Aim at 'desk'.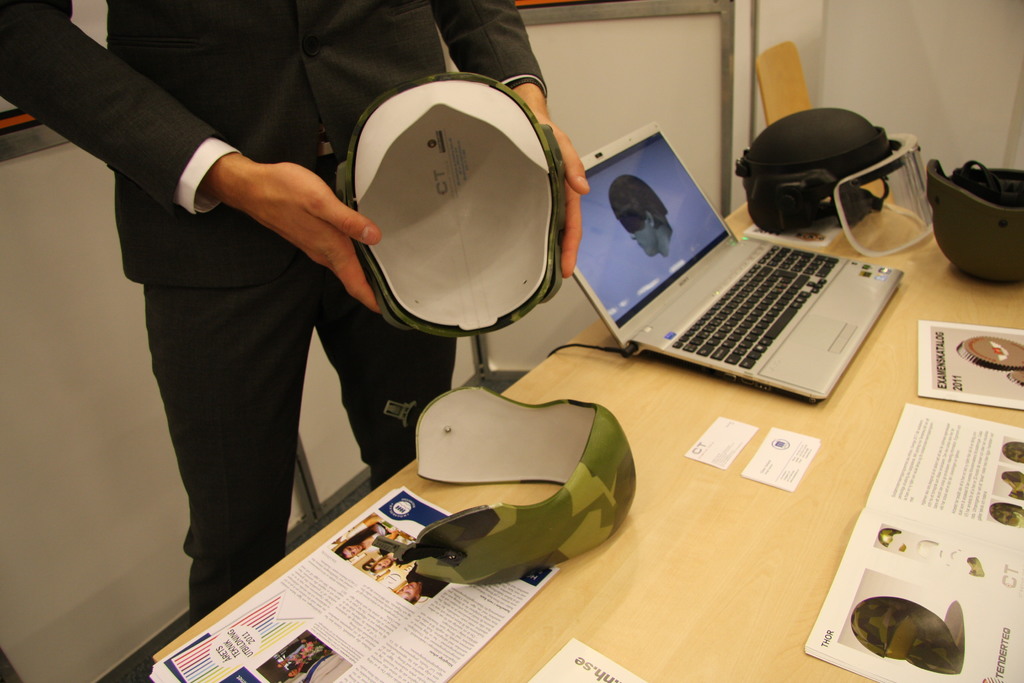
Aimed at locate(153, 205, 1021, 682).
